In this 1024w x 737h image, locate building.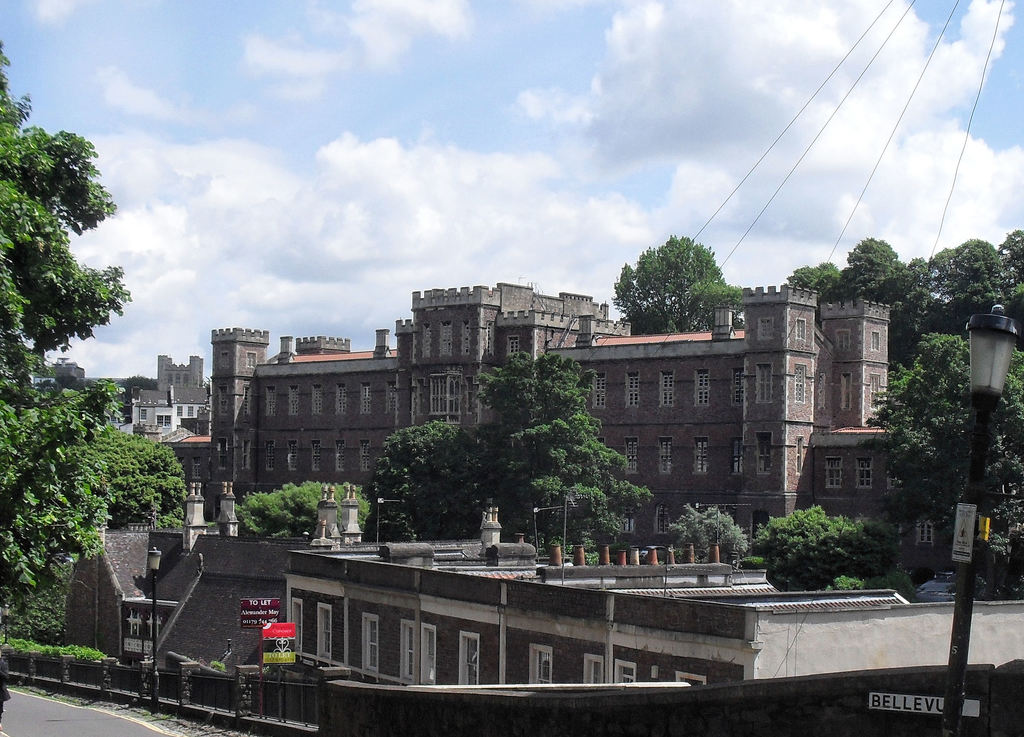
Bounding box: <region>172, 282, 952, 584</region>.
